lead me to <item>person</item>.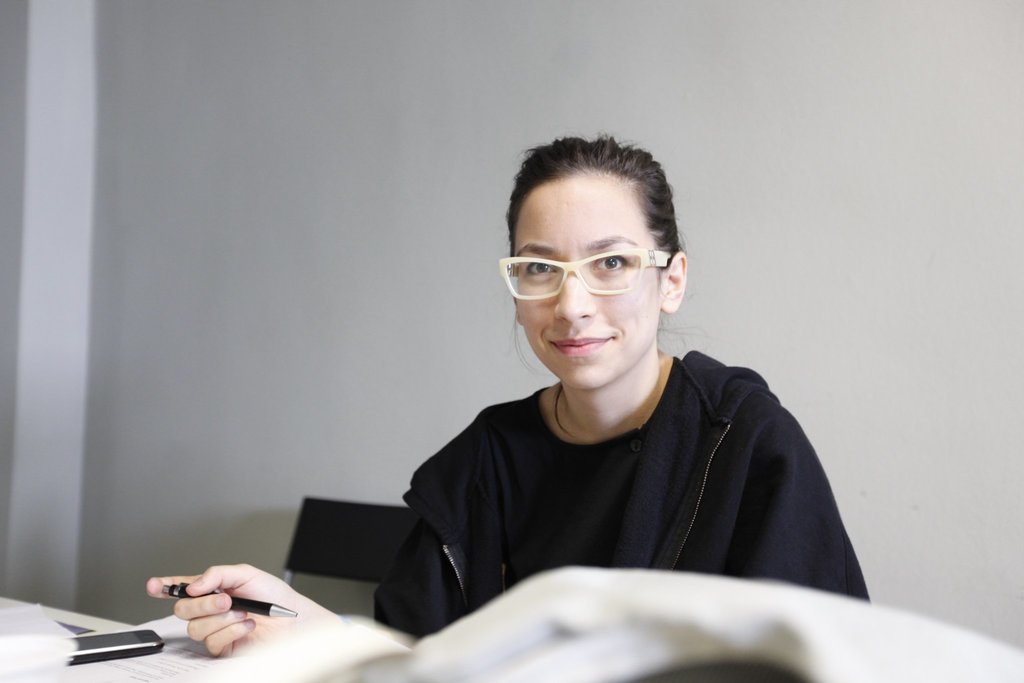
Lead to {"left": 143, "top": 133, "right": 877, "bottom": 661}.
